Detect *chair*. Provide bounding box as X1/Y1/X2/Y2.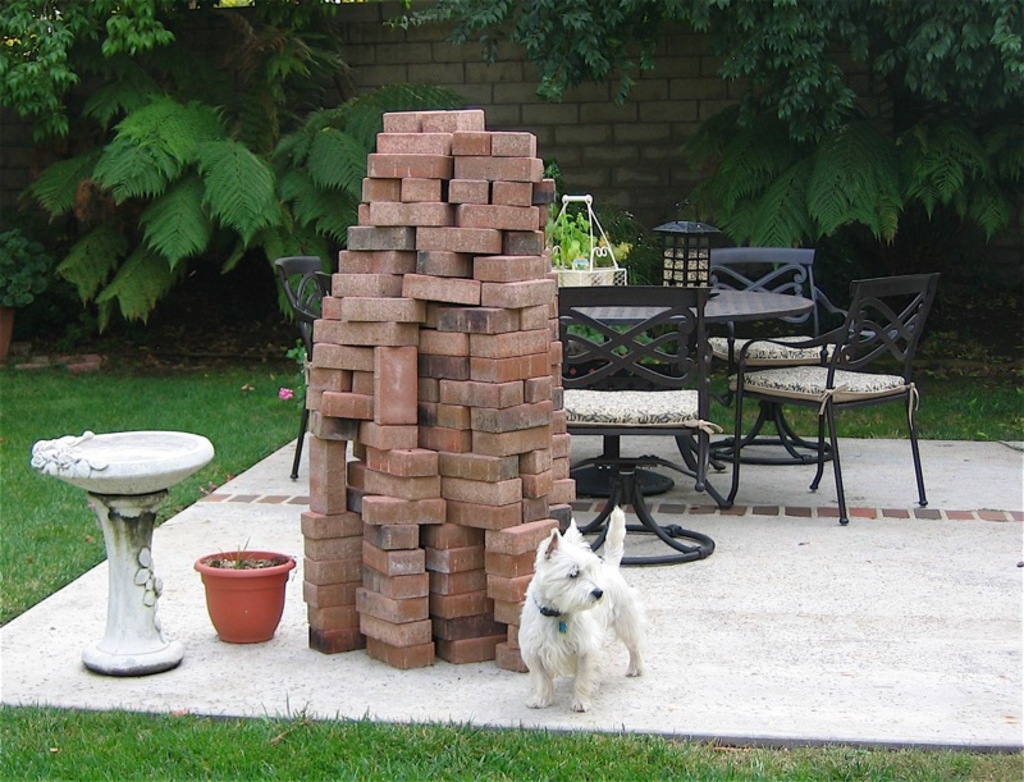
275/257/329/480.
